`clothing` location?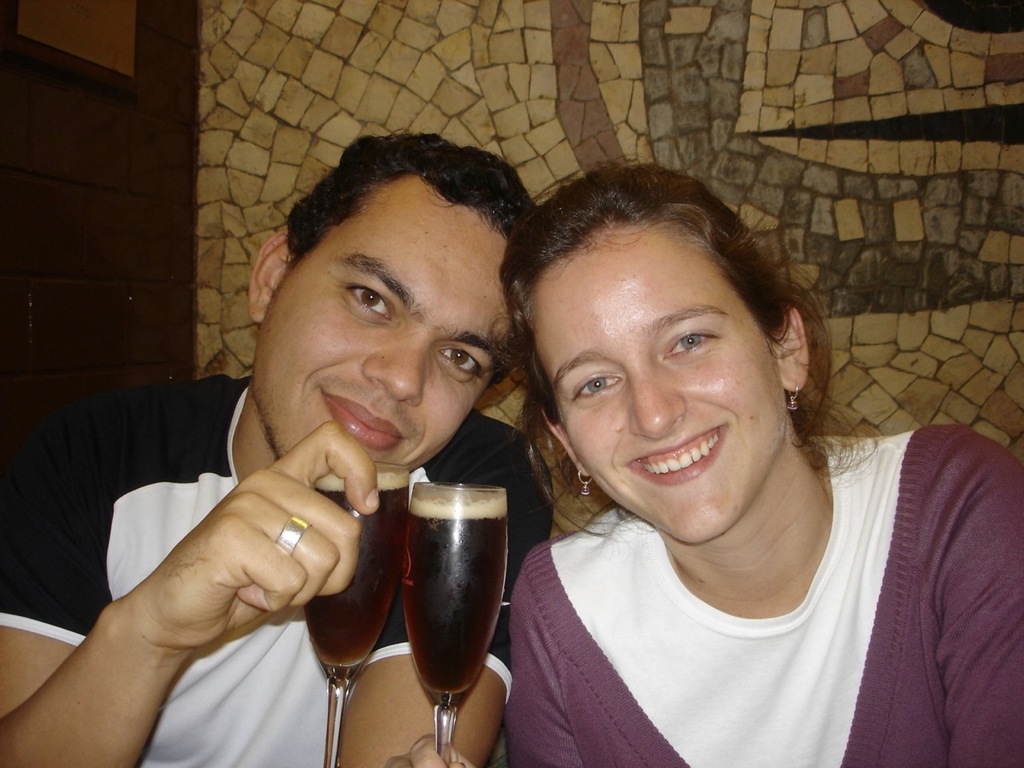
[0,373,555,767]
